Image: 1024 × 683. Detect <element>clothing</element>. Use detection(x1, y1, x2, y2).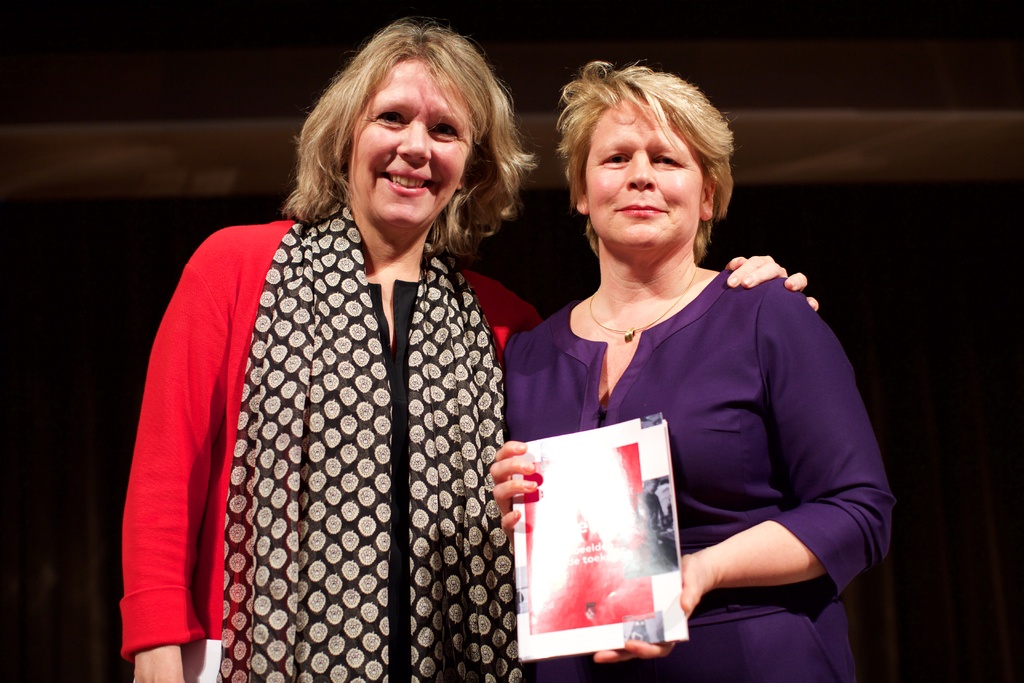
detection(119, 179, 556, 682).
